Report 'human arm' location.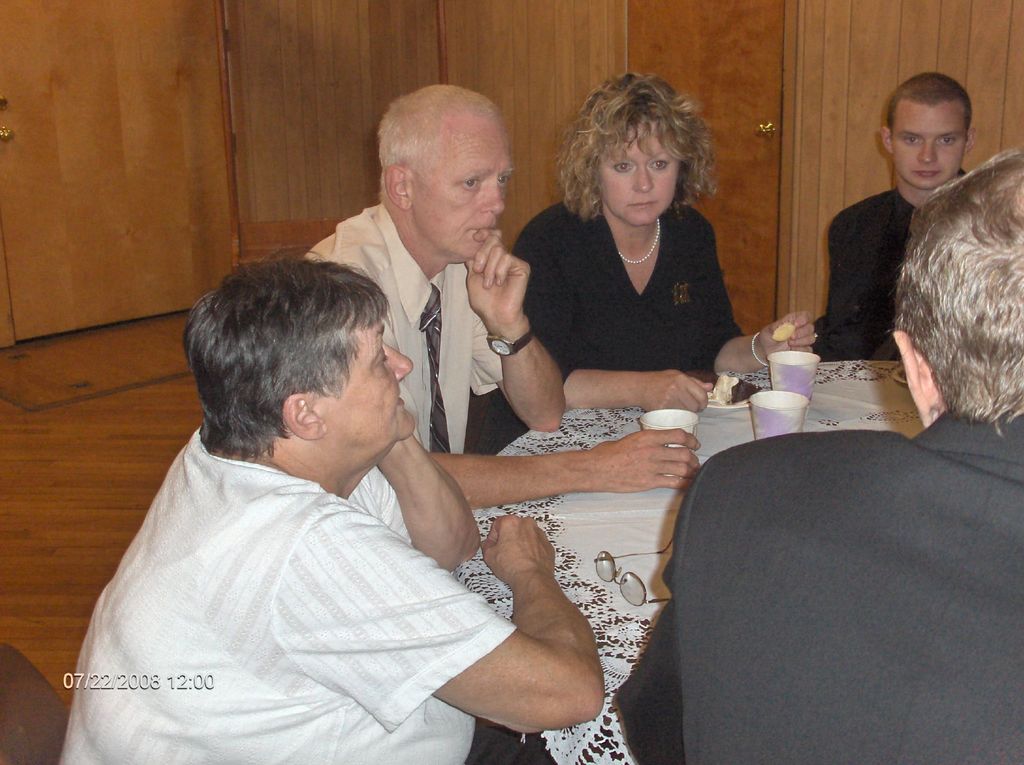
Report: 703, 212, 820, 377.
